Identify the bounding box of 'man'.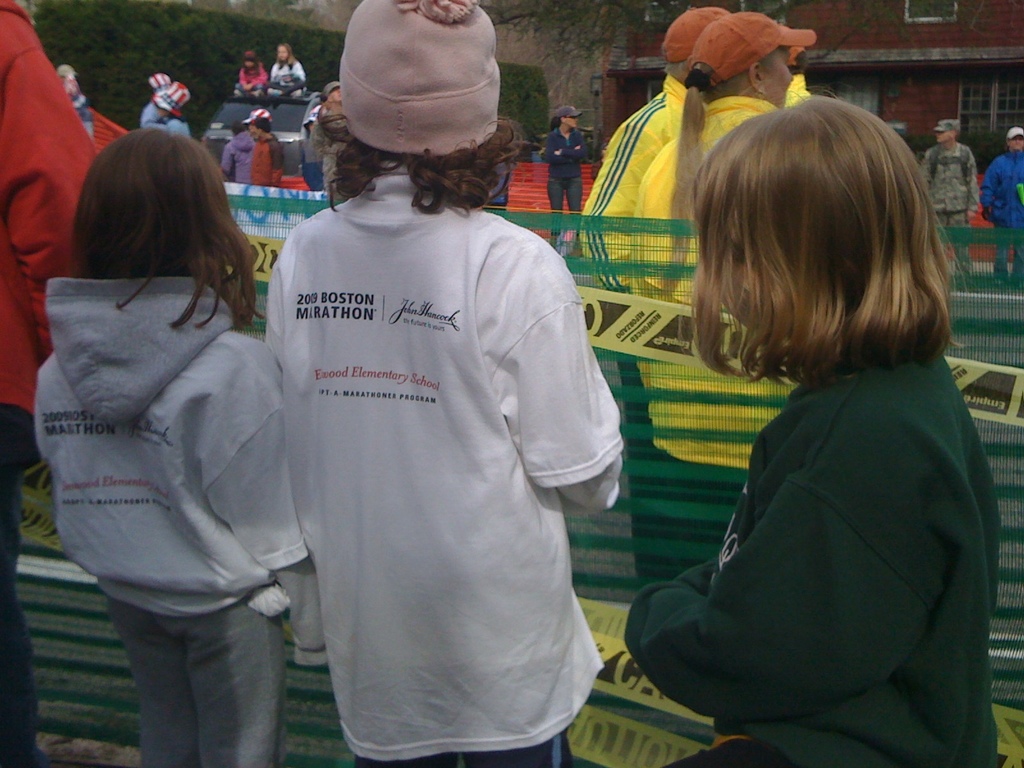
316,79,359,197.
